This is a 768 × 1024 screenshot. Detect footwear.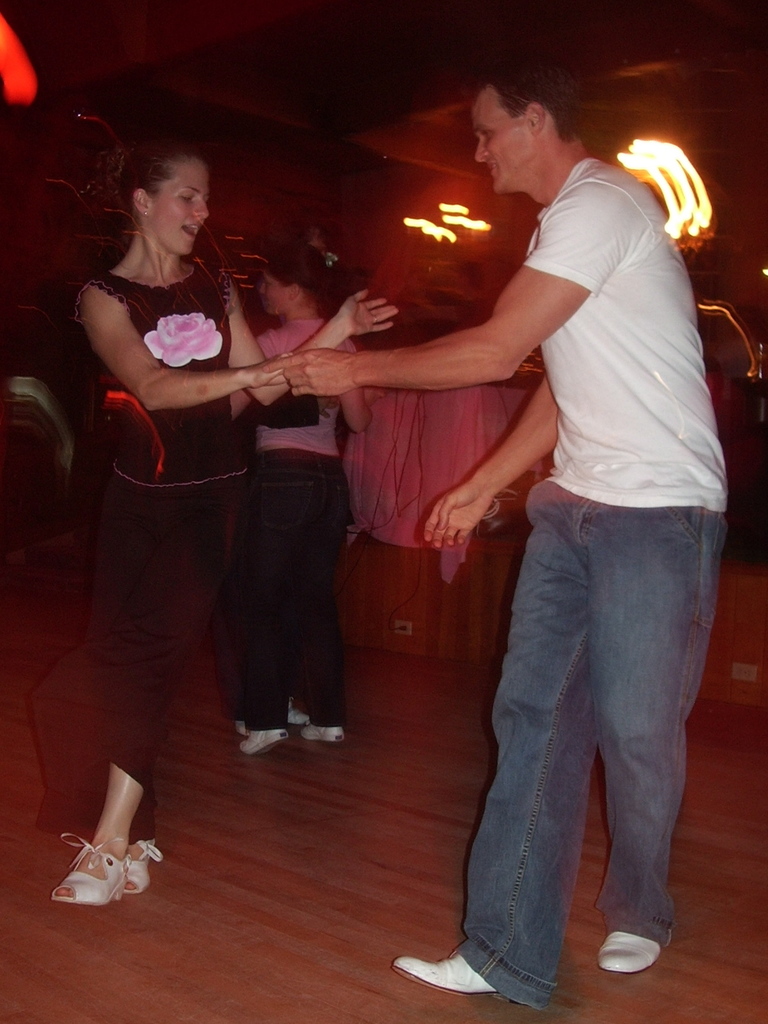
(left=299, top=729, right=347, bottom=744).
